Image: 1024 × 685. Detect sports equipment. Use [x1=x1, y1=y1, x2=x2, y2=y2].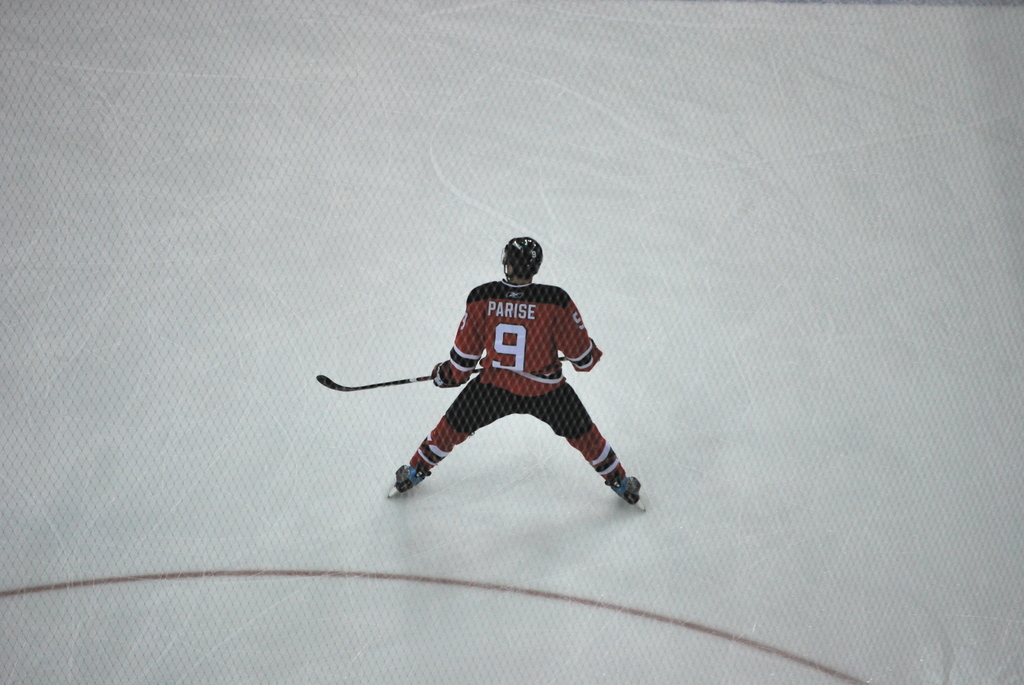
[x1=317, y1=359, x2=563, y2=377].
